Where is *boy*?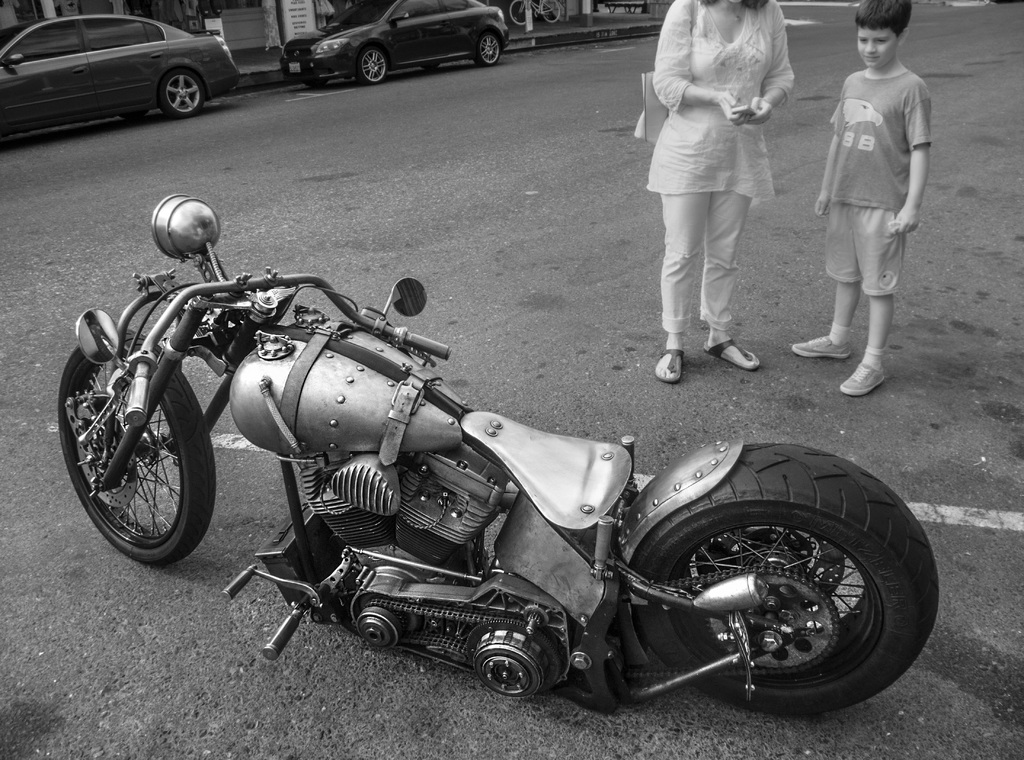
box=[805, 0, 961, 394].
